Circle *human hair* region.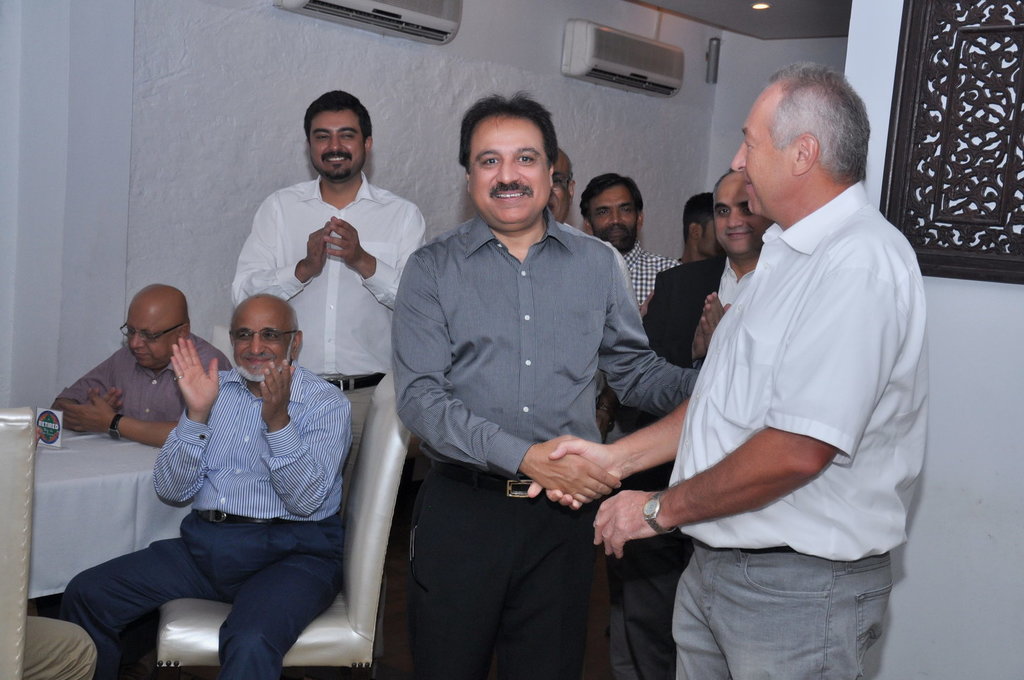
Region: 681 193 711 248.
